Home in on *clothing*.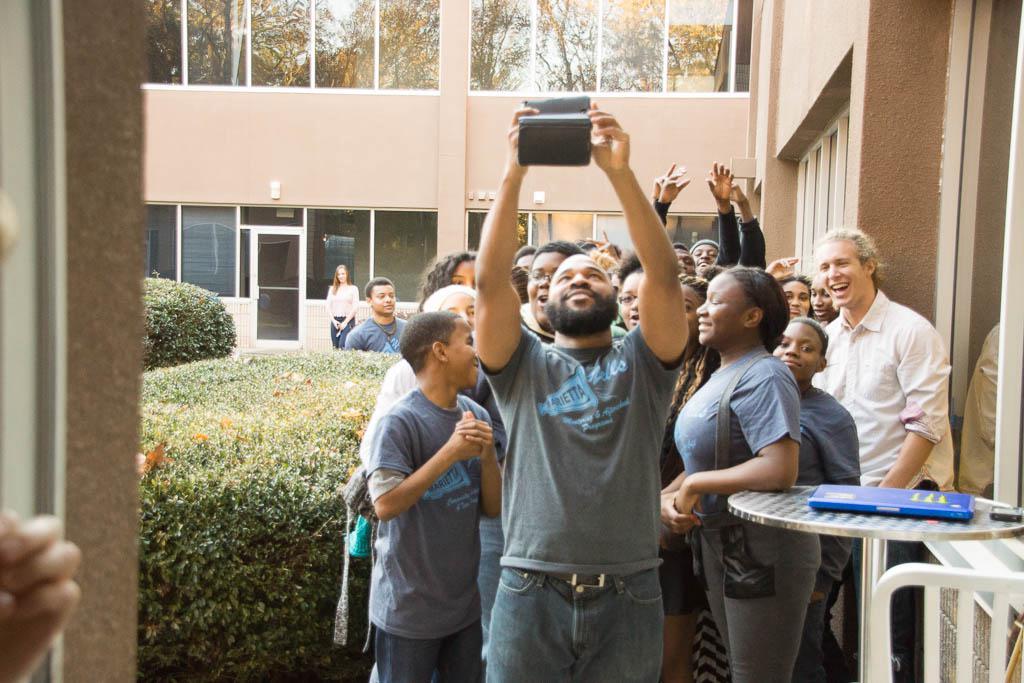
Homed in at x1=348 y1=316 x2=408 y2=354.
